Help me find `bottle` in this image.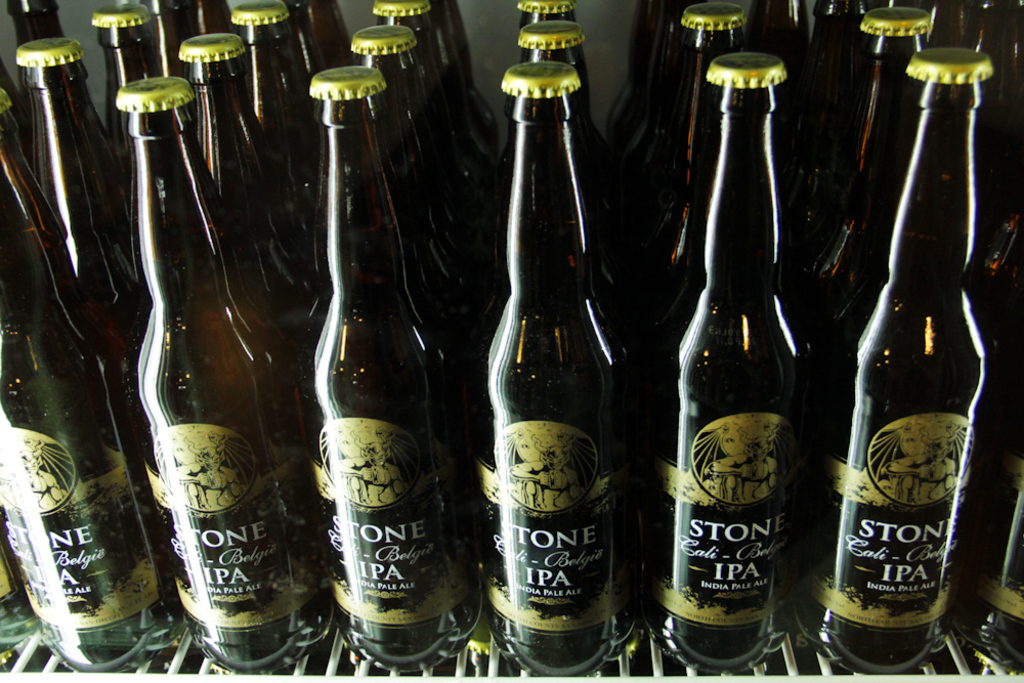
Found it: (622, 0, 709, 338).
